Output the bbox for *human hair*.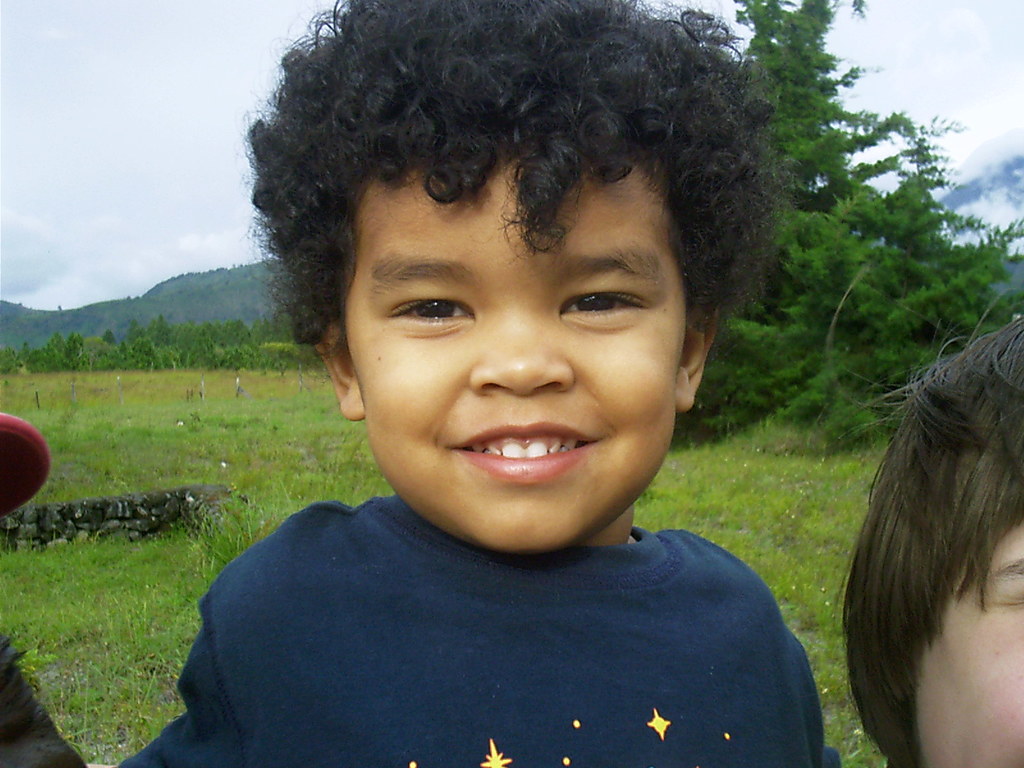
l=844, t=314, r=1023, b=767.
